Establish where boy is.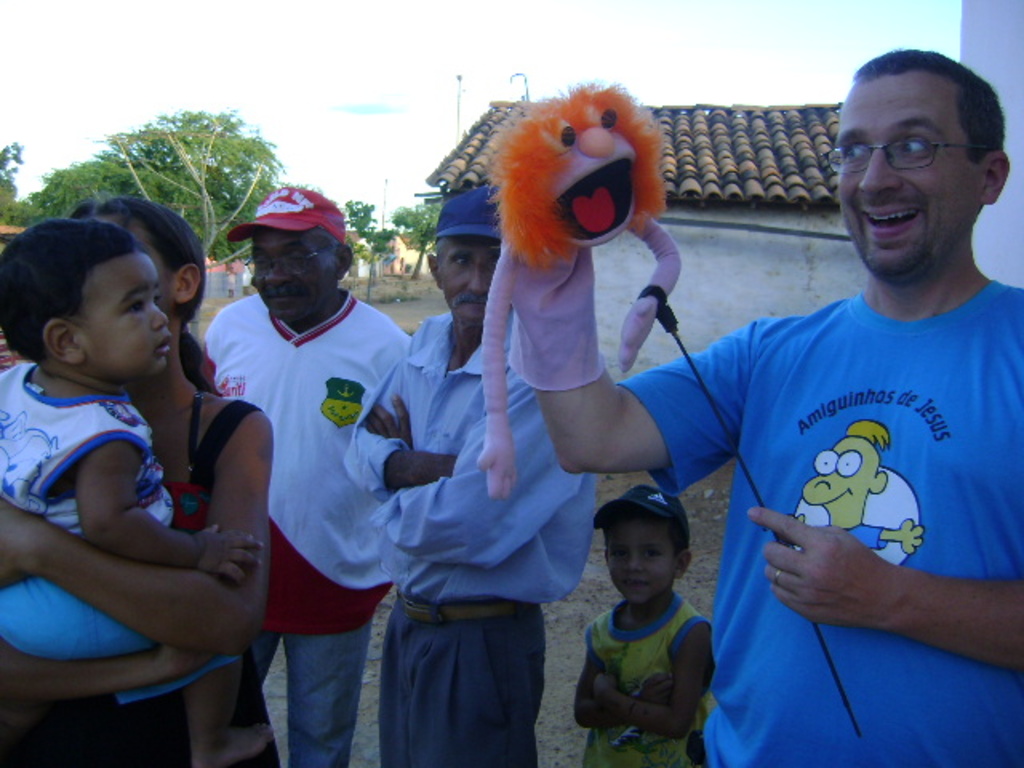
Established at (left=0, top=222, right=272, bottom=766).
